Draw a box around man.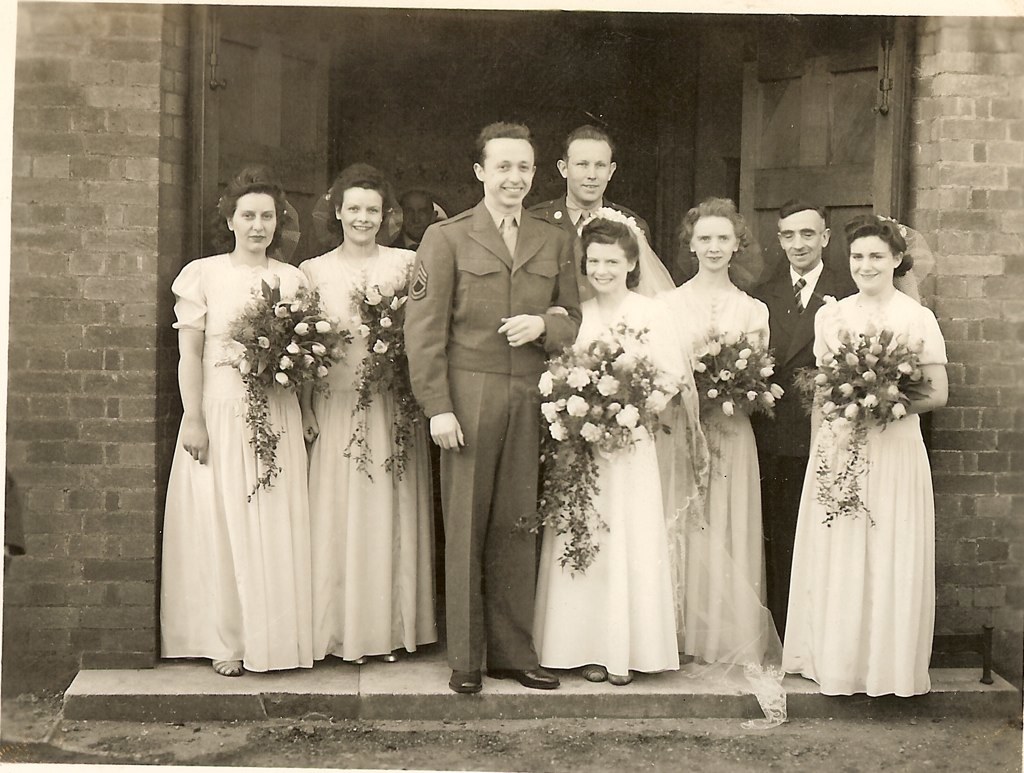
detection(530, 126, 658, 471).
